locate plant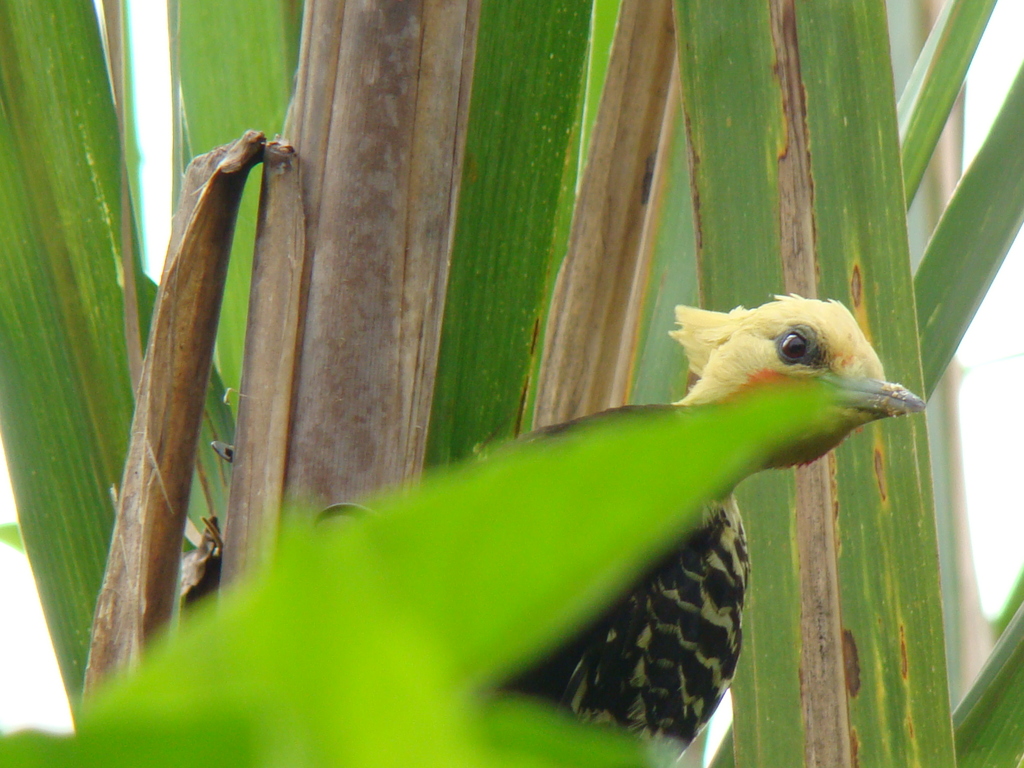
[0, 0, 1023, 767]
